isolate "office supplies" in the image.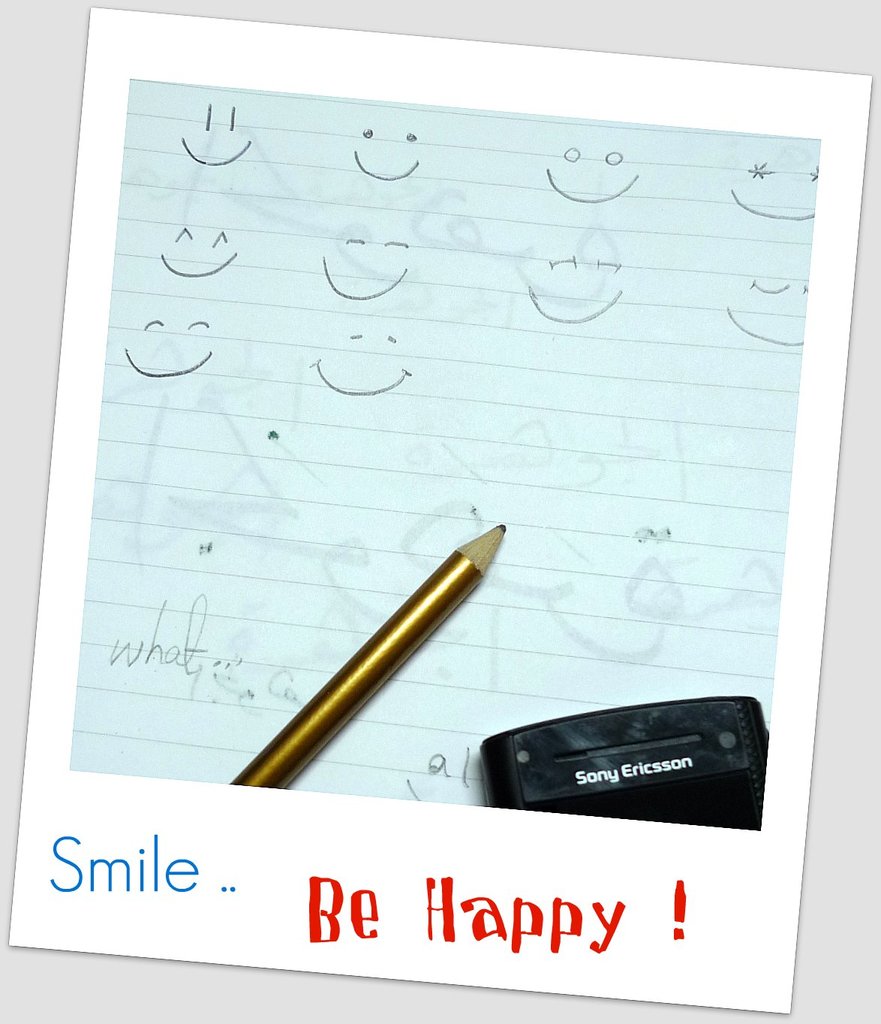
Isolated region: [left=250, top=558, right=517, bottom=790].
